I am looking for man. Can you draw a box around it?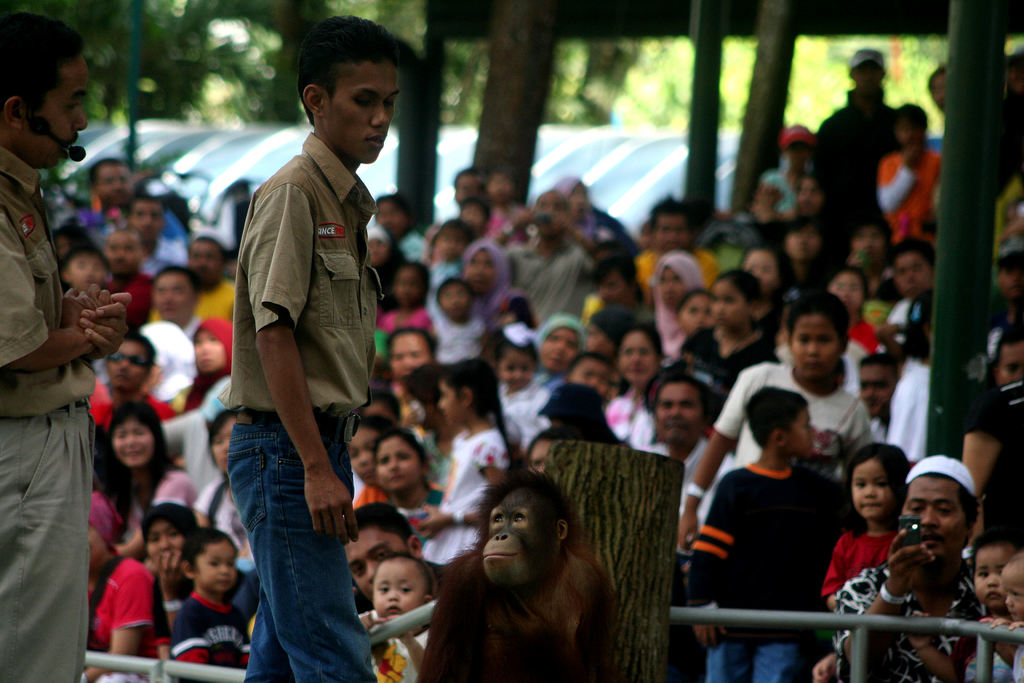
Sure, the bounding box is <box>829,453,984,682</box>.
